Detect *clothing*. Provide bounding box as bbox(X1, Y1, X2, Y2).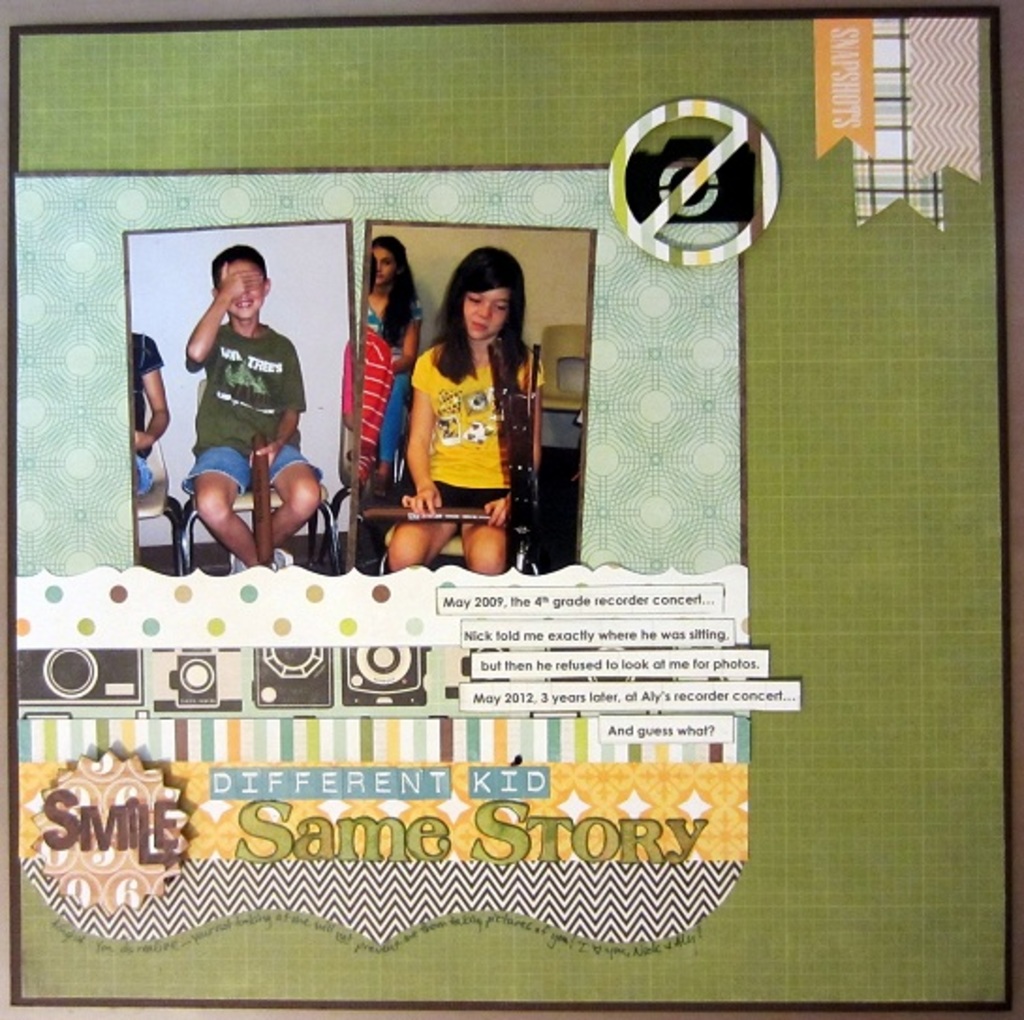
bbox(355, 332, 393, 481).
